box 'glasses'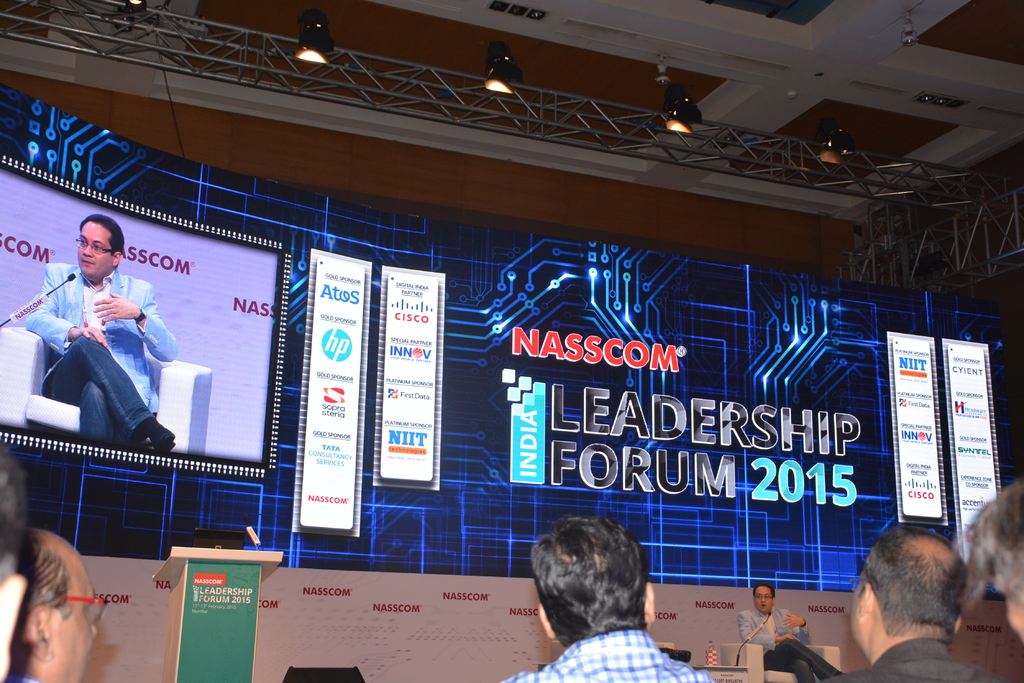
x1=65, y1=593, x2=106, y2=632
